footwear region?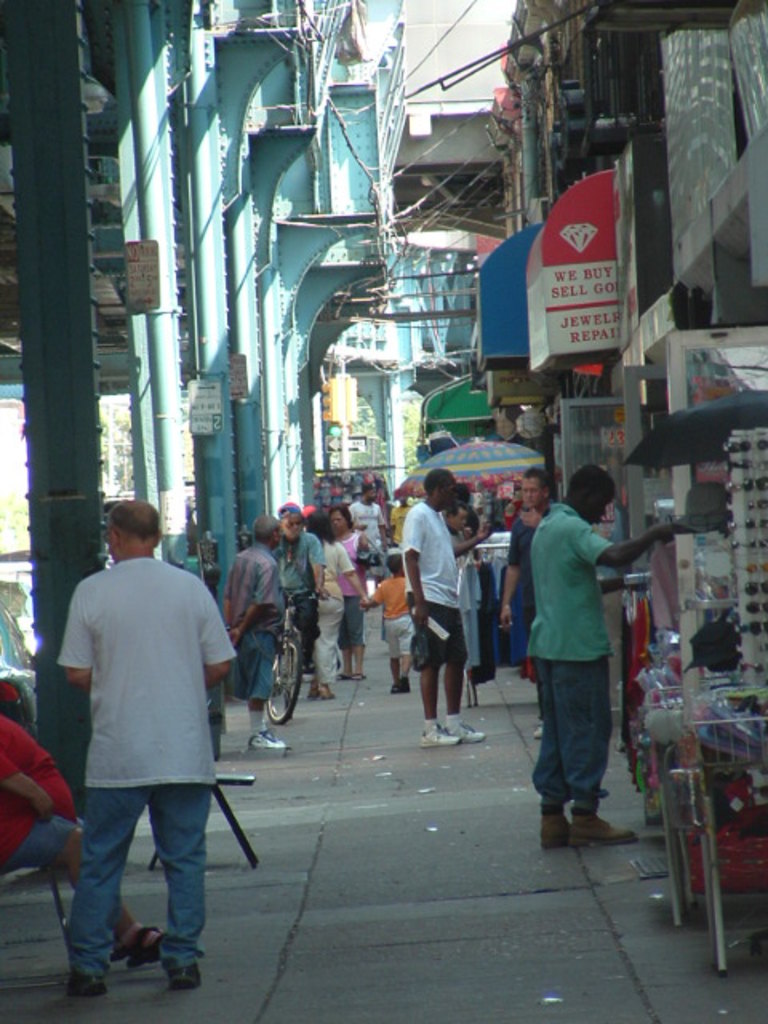
region(240, 731, 286, 746)
